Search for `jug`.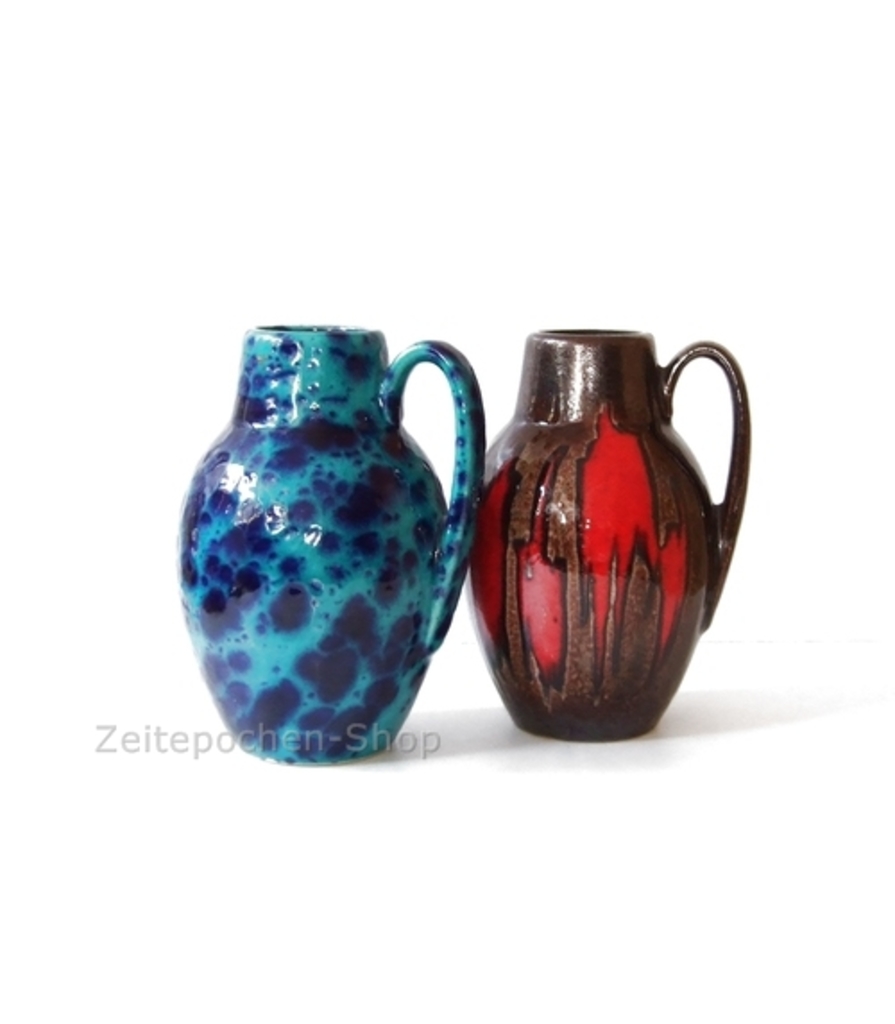
Found at crop(179, 326, 487, 766).
